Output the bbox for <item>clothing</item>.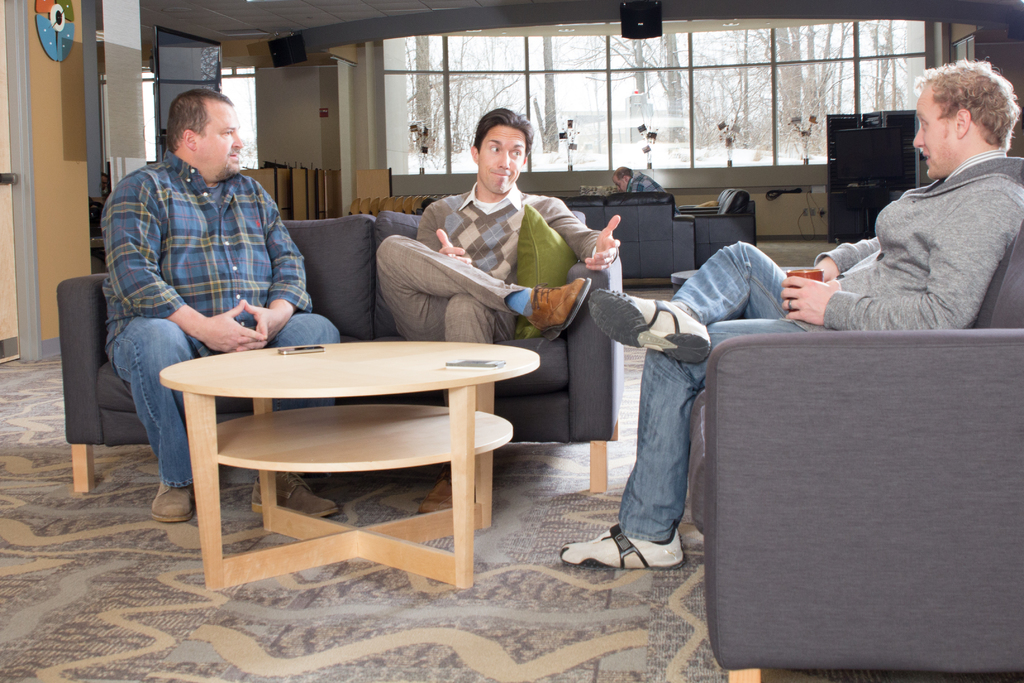
crop(375, 181, 605, 345).
